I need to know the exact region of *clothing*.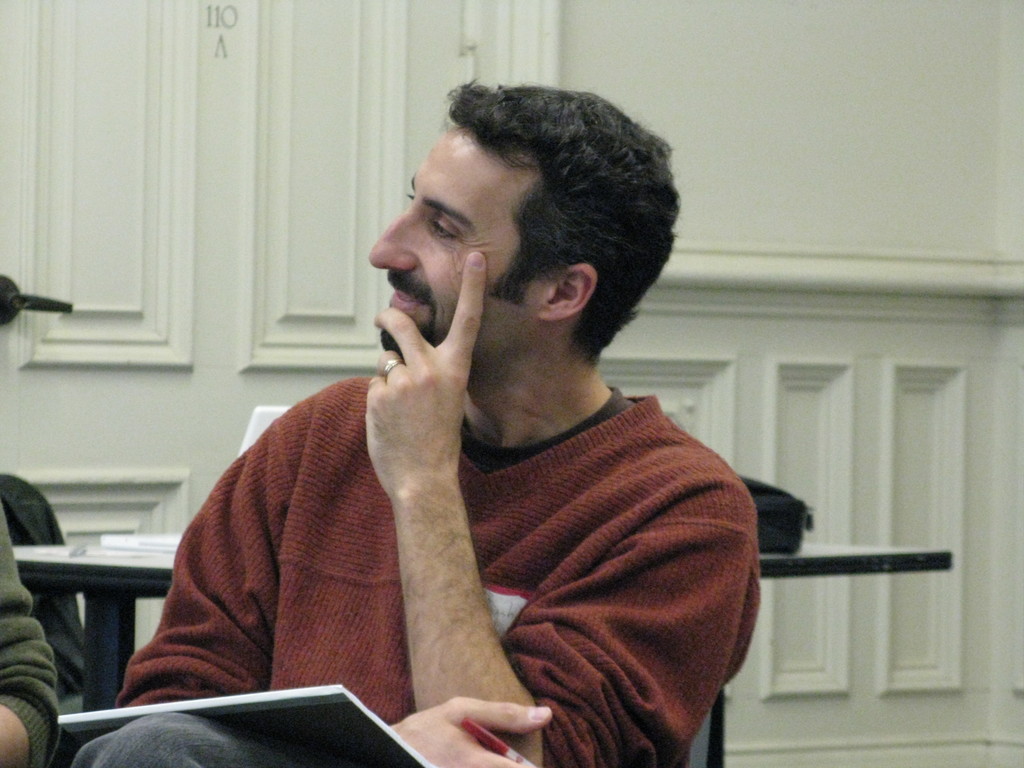
Region: {"left": 214, "top": 284, "right": 764, "bottom": 767}.
